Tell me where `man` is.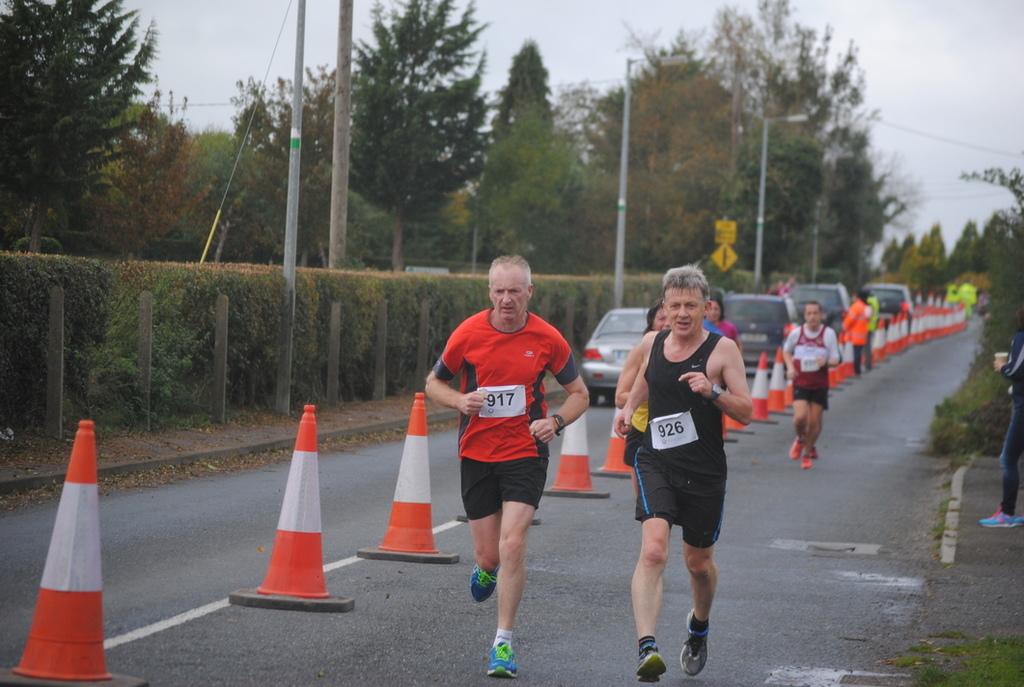
`man` is at x1=419 y1=260 x2=580 y2=642.
